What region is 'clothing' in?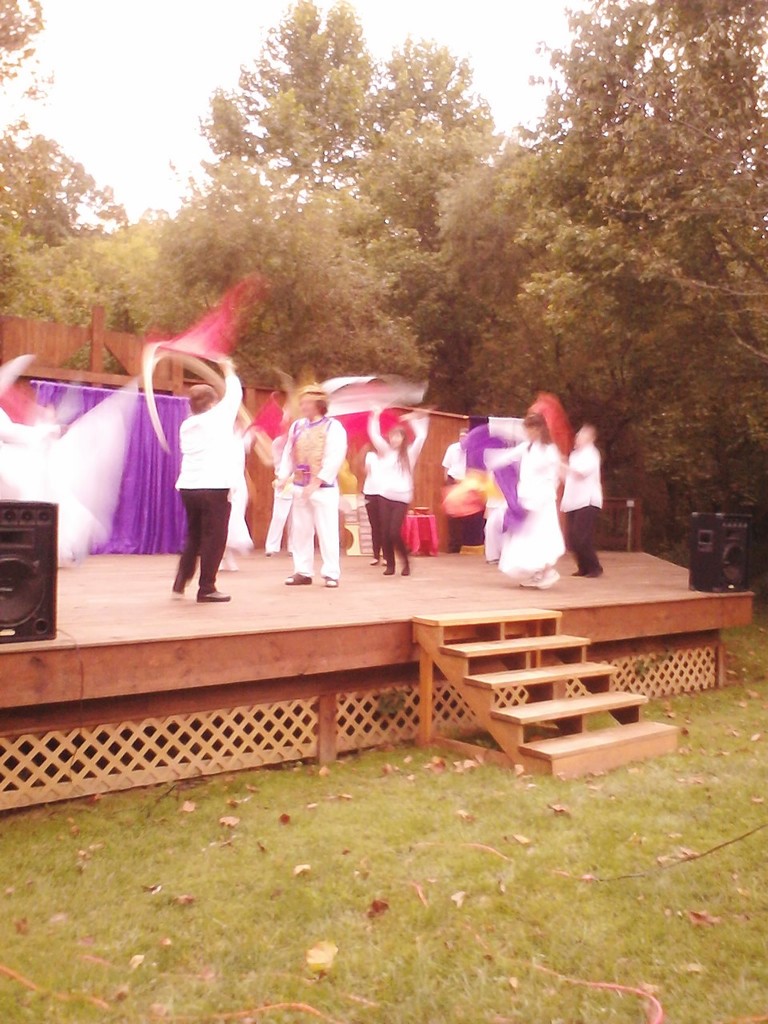
[left=172, top=383, right=254, bottom=477].
